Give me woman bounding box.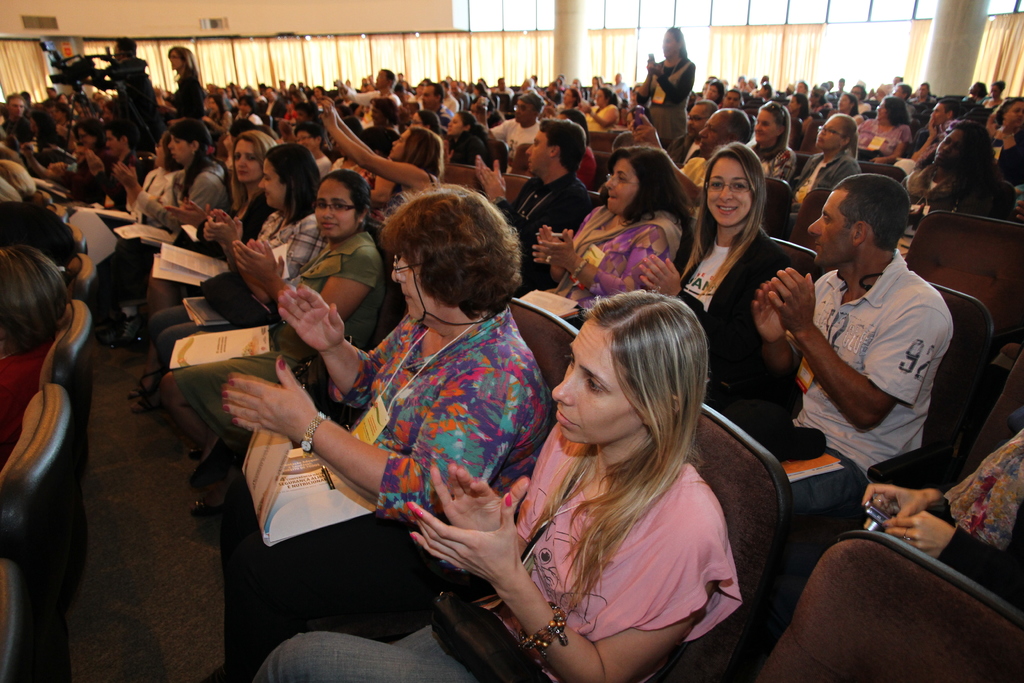
x1=895 y1=115 x2=1002 y2=236.
